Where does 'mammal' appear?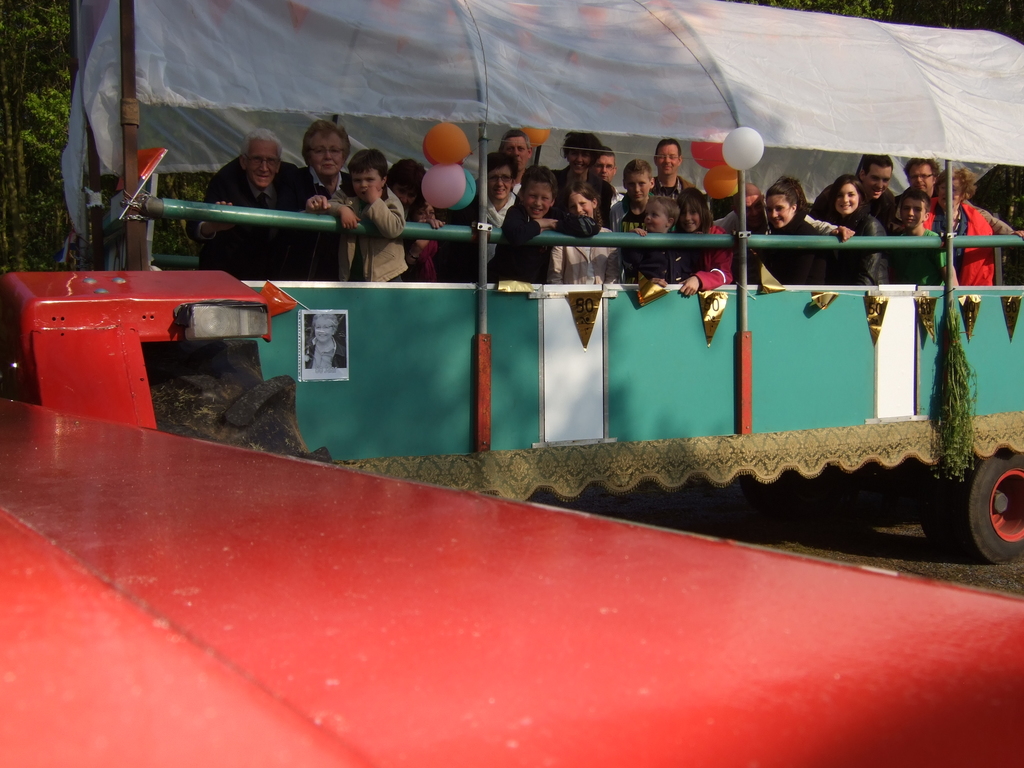
Appears at <region>188, 129, 318, 287</region>.
